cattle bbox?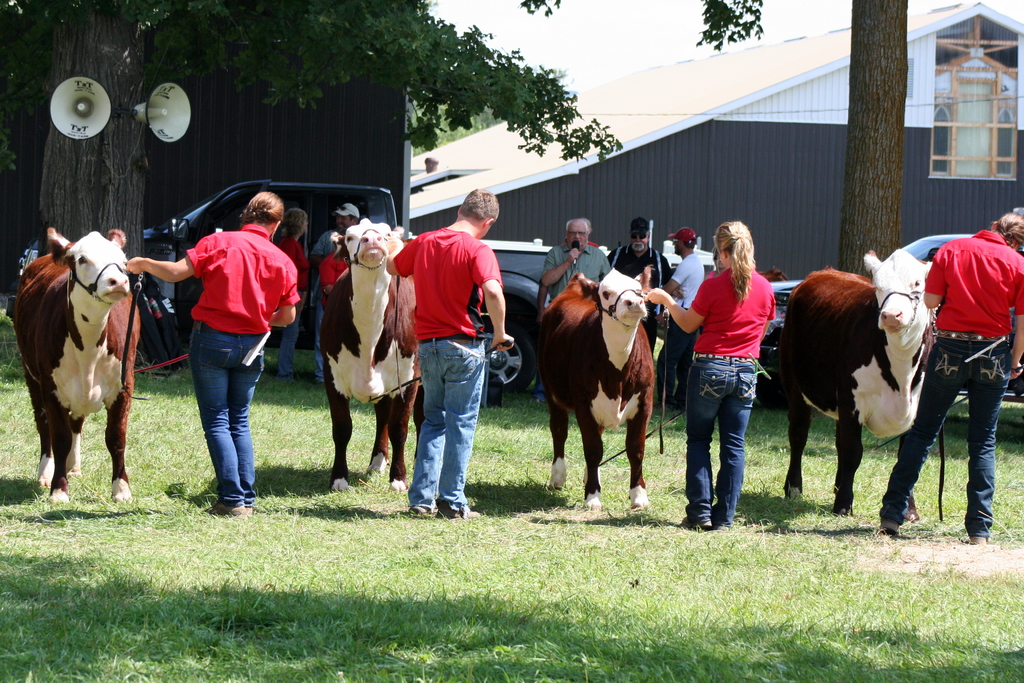
<bbox>314, 218, 424, 500</bbox>
